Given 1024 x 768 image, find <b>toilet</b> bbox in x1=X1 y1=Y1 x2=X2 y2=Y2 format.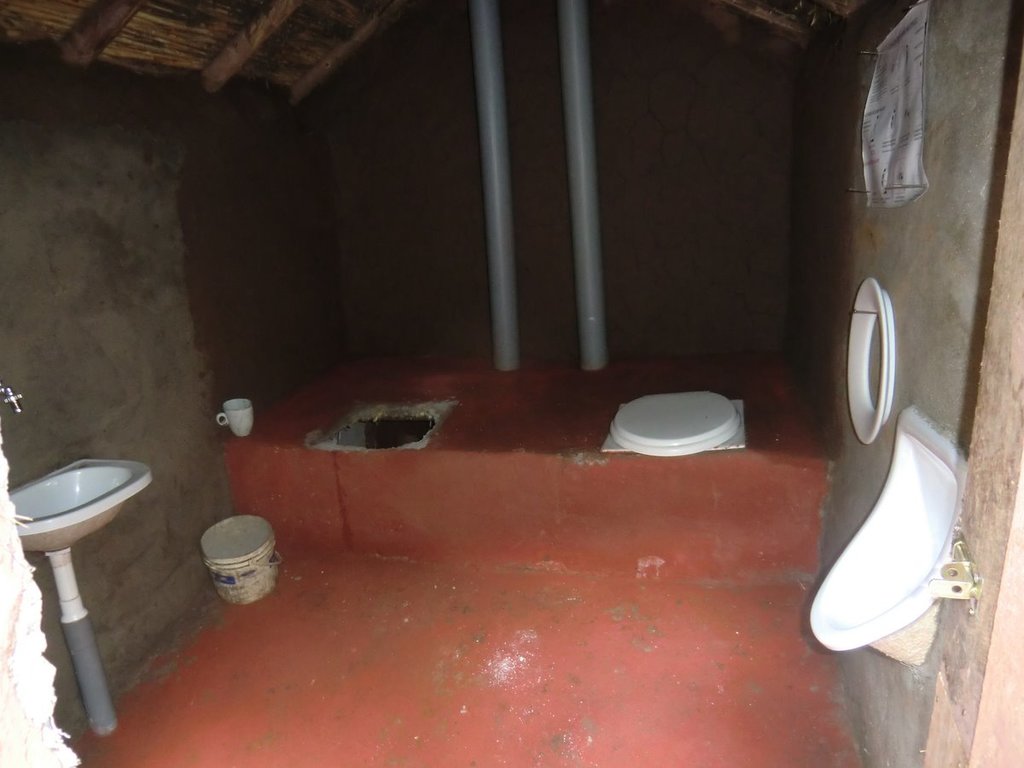
x1=602 y1=384 x2=760 y2=465.
